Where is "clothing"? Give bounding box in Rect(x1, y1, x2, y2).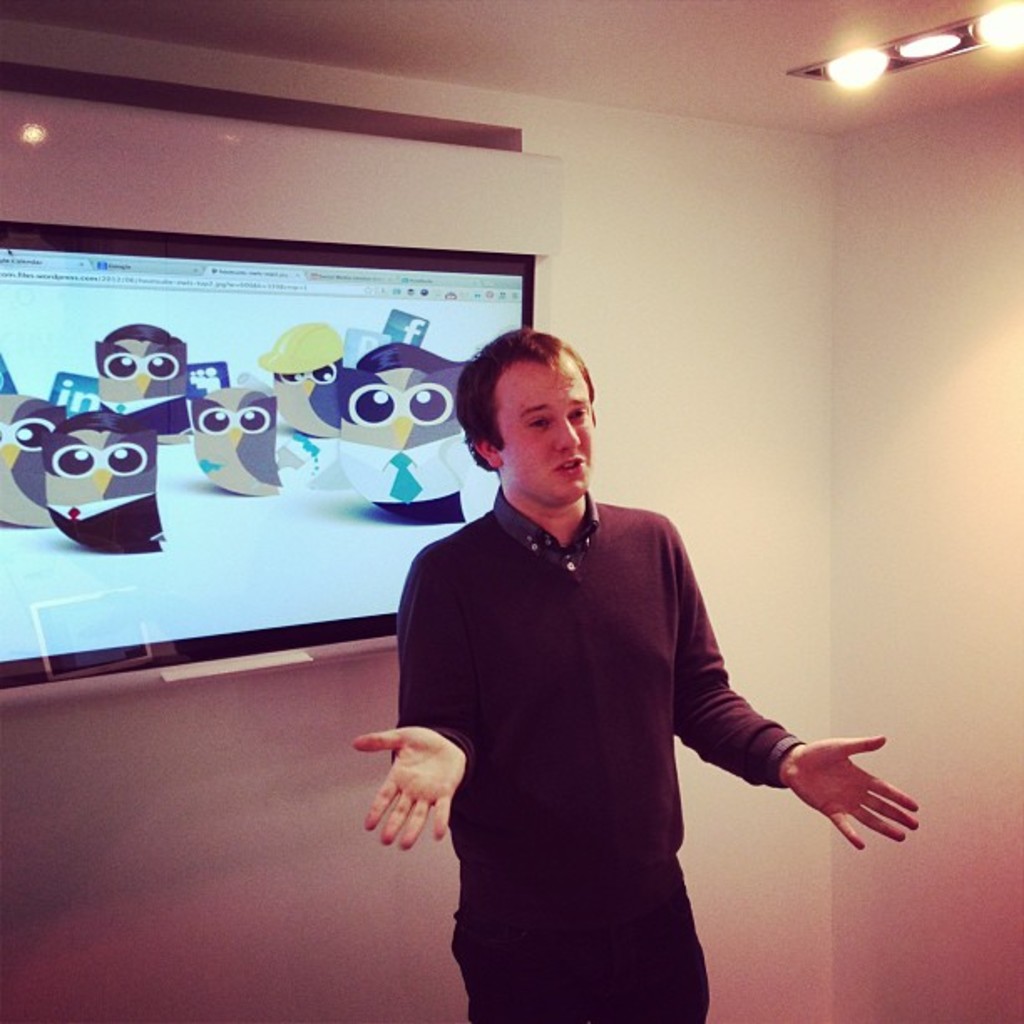
Rect(335, 437, 463, 522).
